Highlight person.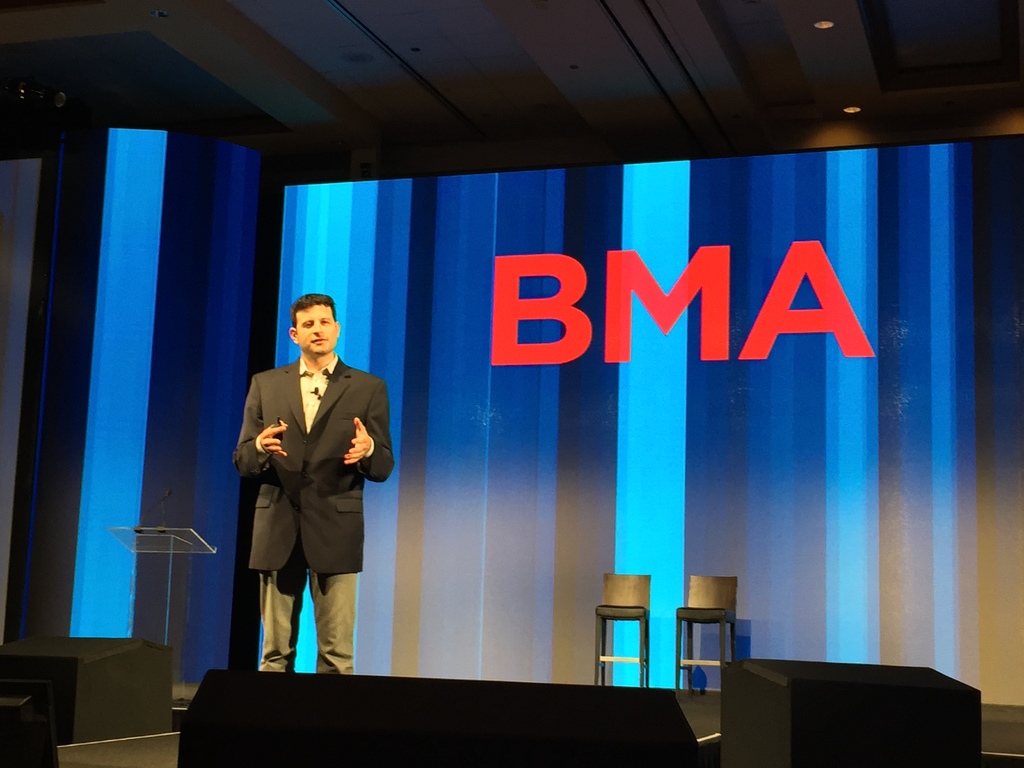
Highlighted region: crop(231, 296, 395, 673).
